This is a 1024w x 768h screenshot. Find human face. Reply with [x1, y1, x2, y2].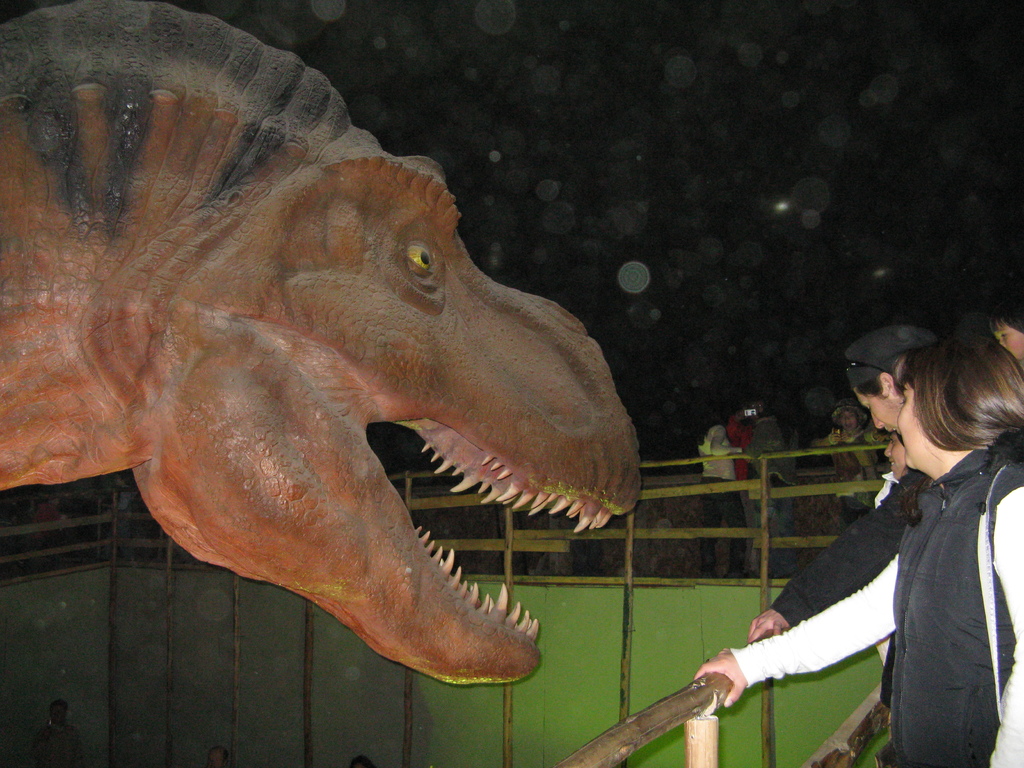
[897, 374, 922, 466].
